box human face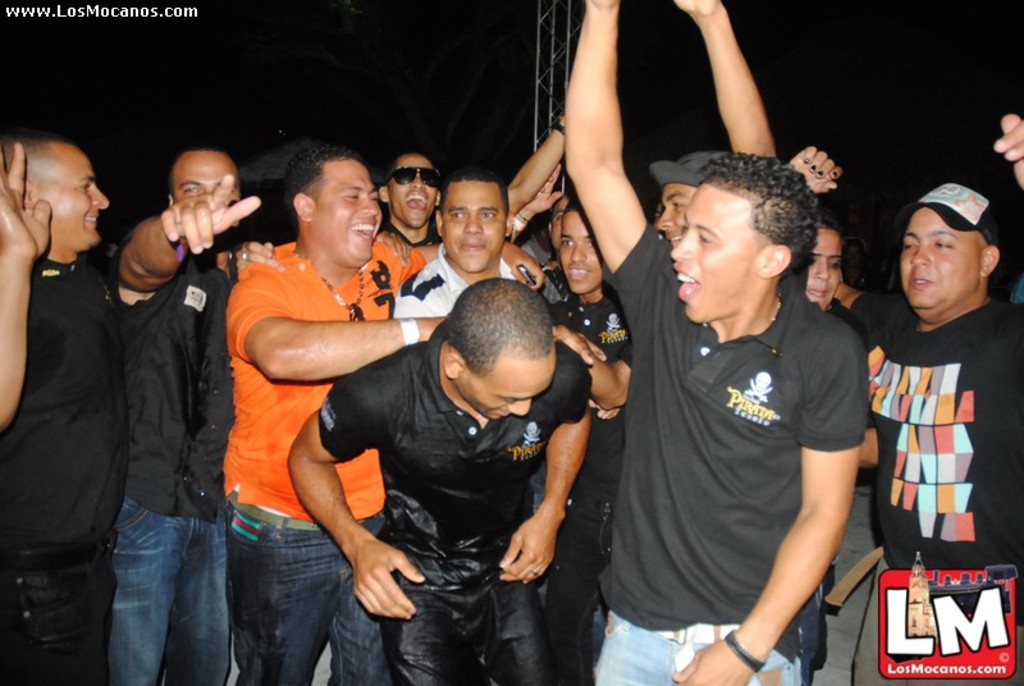
900,209,980,312
